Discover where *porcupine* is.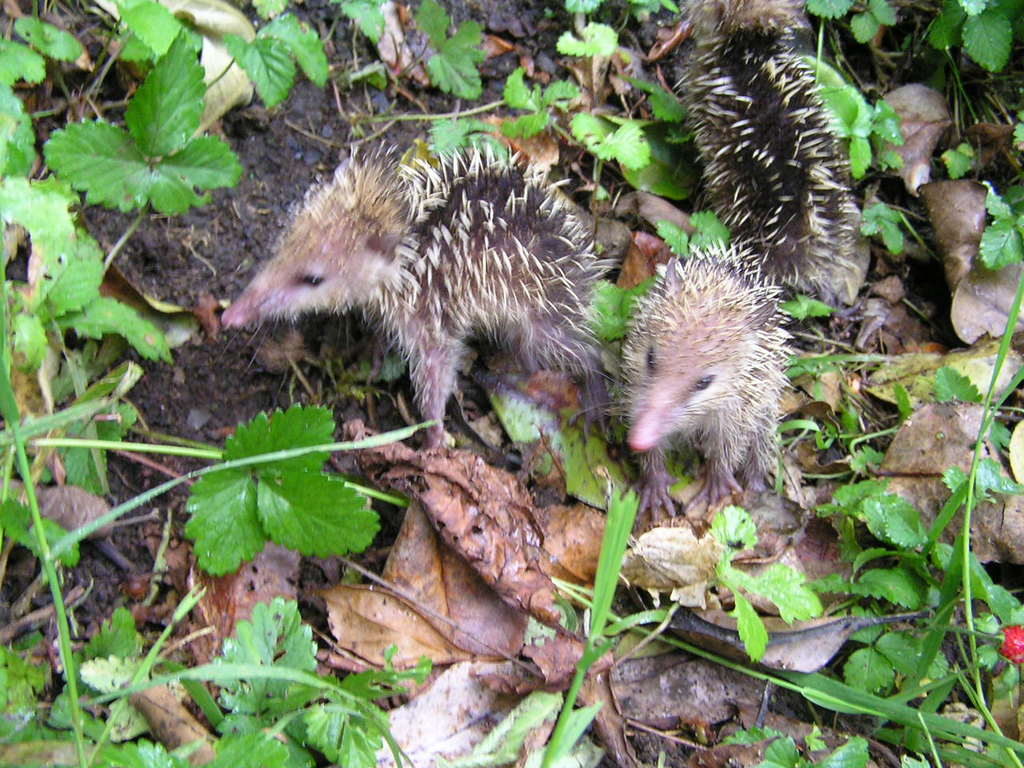
Discovered at 622/254/793/514.
